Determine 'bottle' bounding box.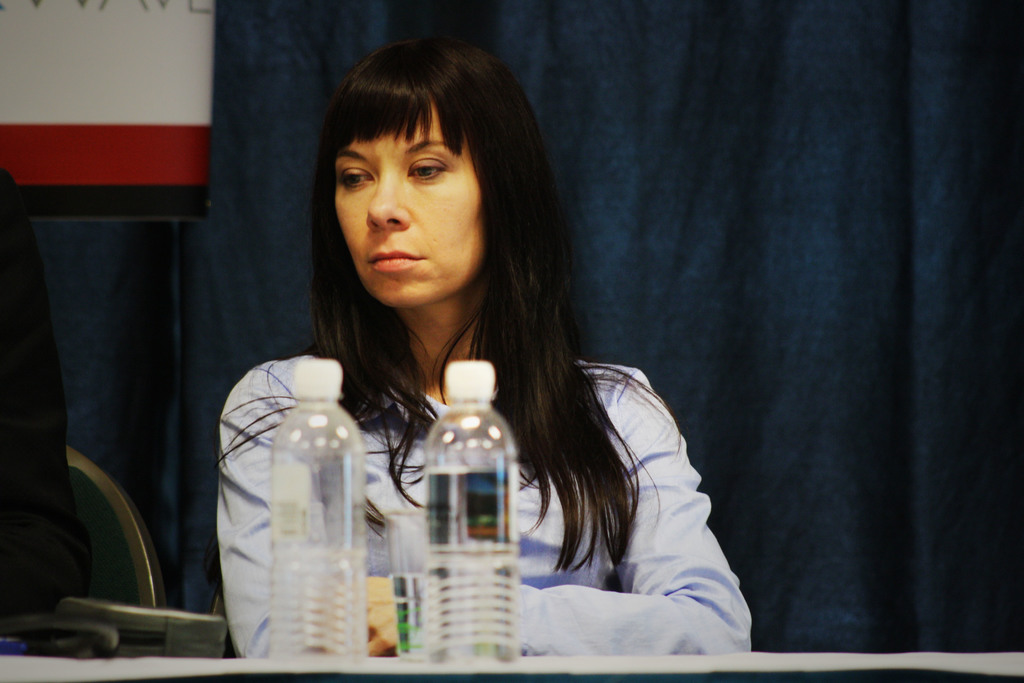
Determined: locate(273, 350, 372, 665).
